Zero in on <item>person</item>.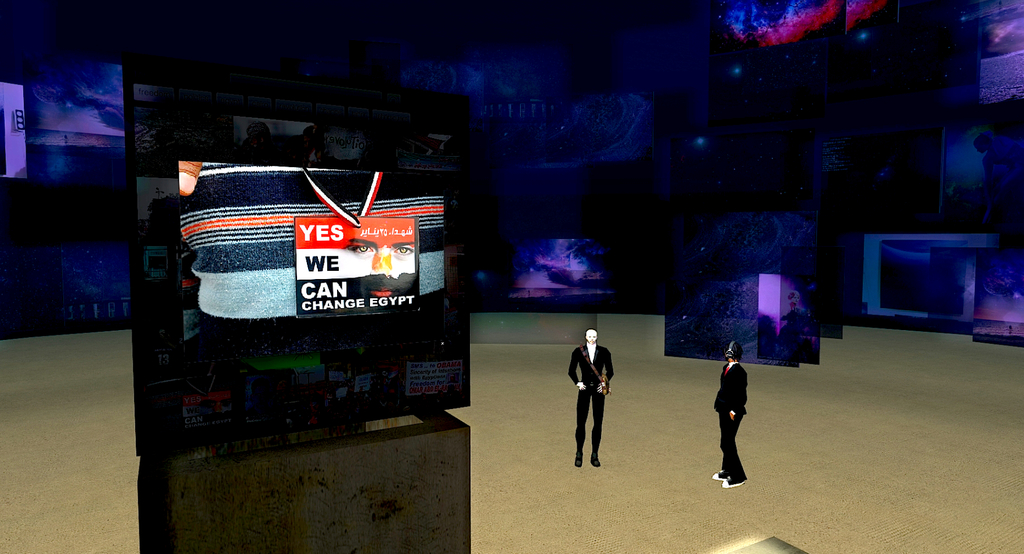
Zeroed in: <region>340, 231, 416, 309</region>.
